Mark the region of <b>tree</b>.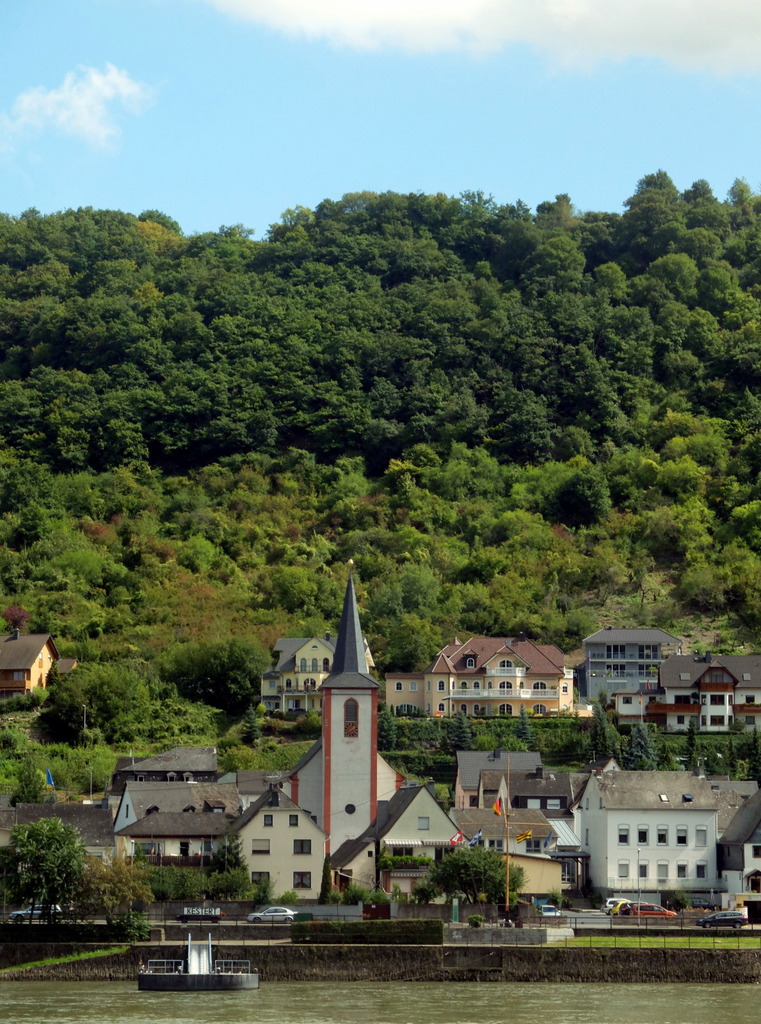
Region: l=729, t=535, r=760, b=630.
